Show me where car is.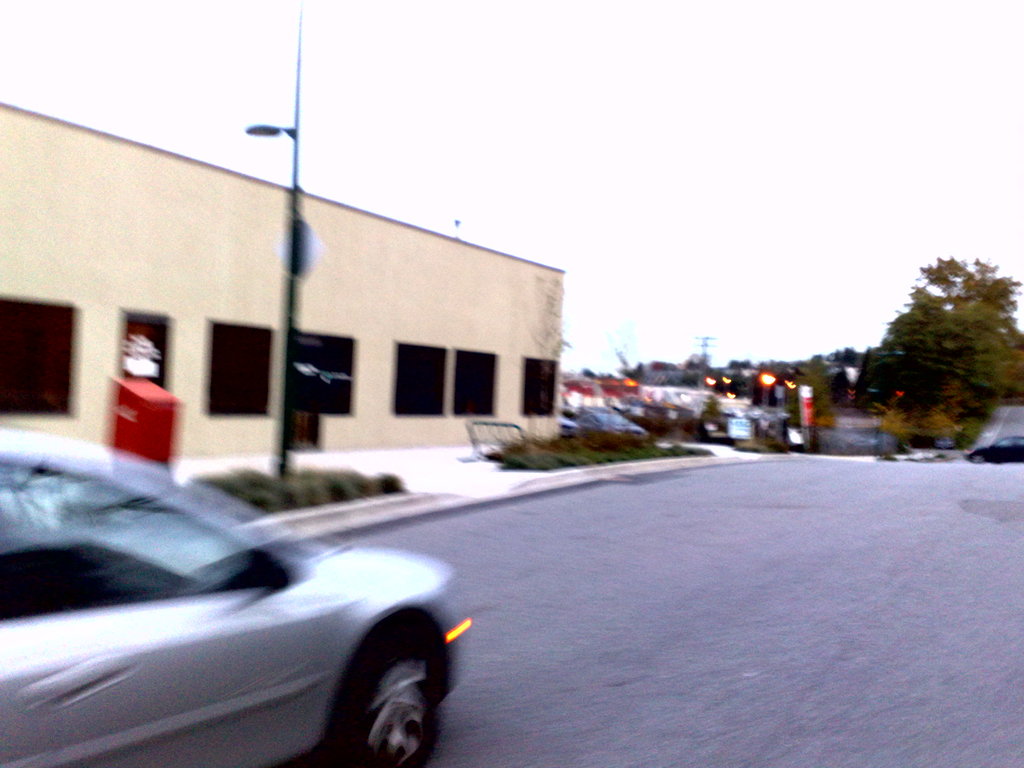
car is at 0,422,470,767.
